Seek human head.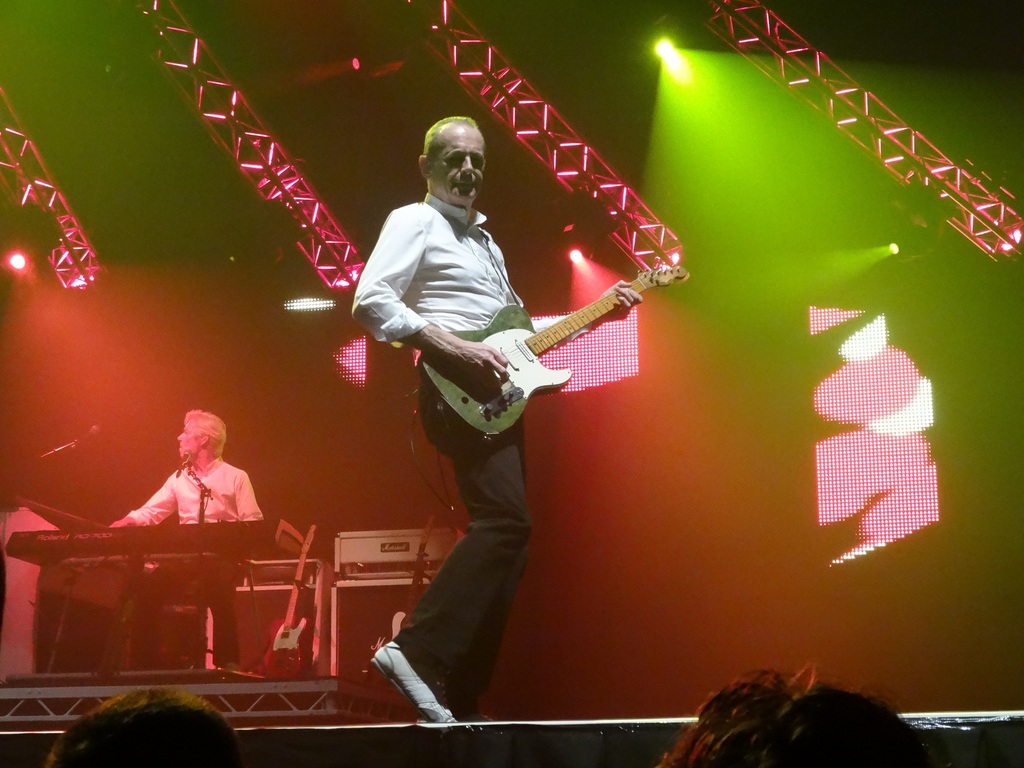
region(51, 688, 237, 767).
